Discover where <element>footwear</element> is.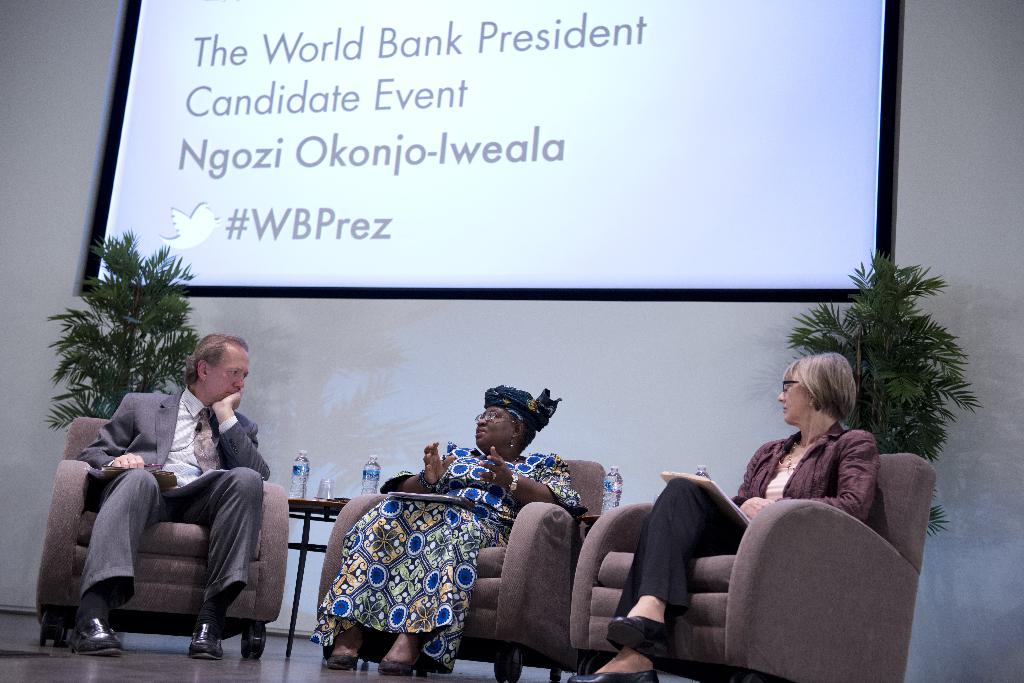
Discovered at BBox(578, 672, 659, 682).
